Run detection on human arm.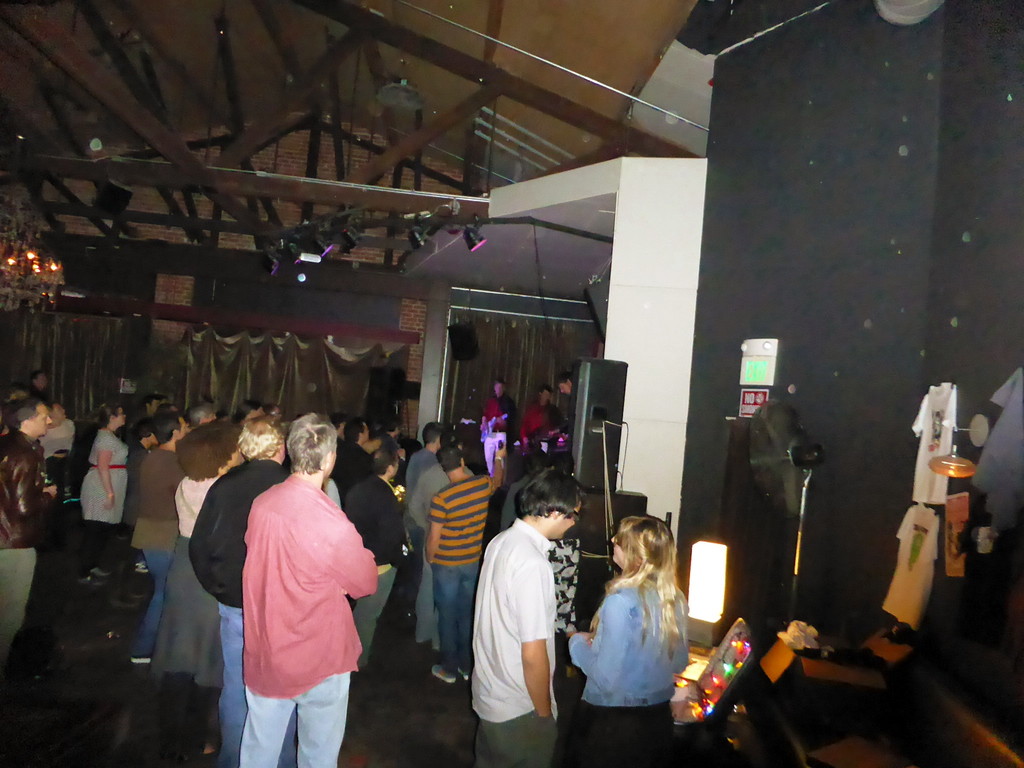
Result: (326,509,384,595).
